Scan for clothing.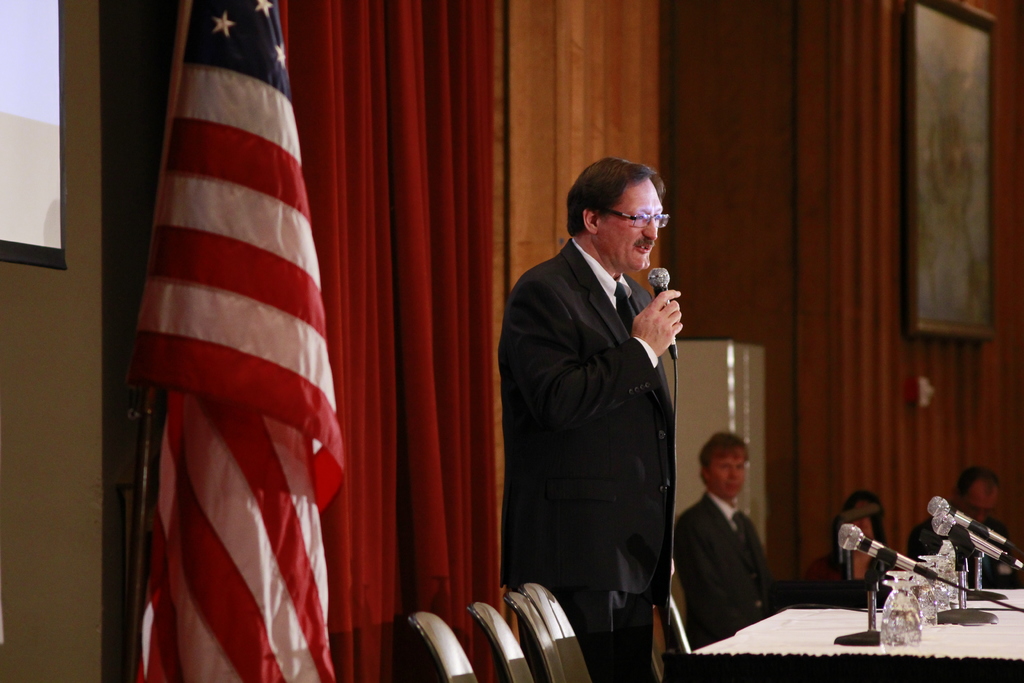
Scan result: <bbox>496, 237, 682, 682</bbox>.
